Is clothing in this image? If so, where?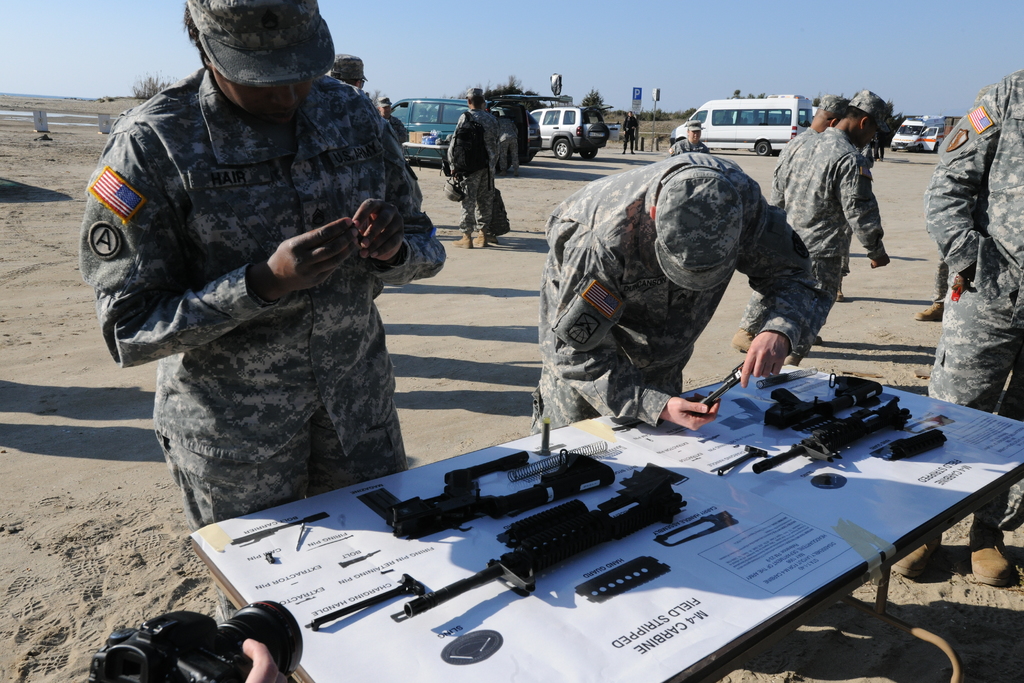
Yes, at pyautogui.locateOnScreen(743, 125, 823, 333).
